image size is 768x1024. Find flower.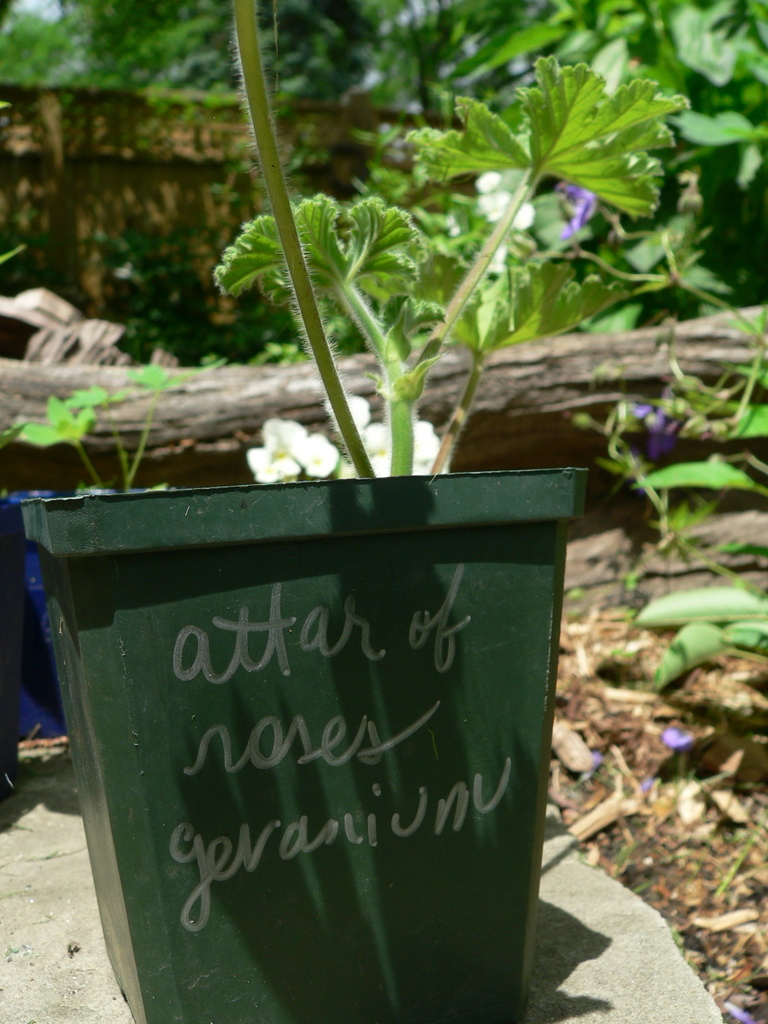
{"left": 246, "top": 422, "right": 306, "bottom": 486}.
